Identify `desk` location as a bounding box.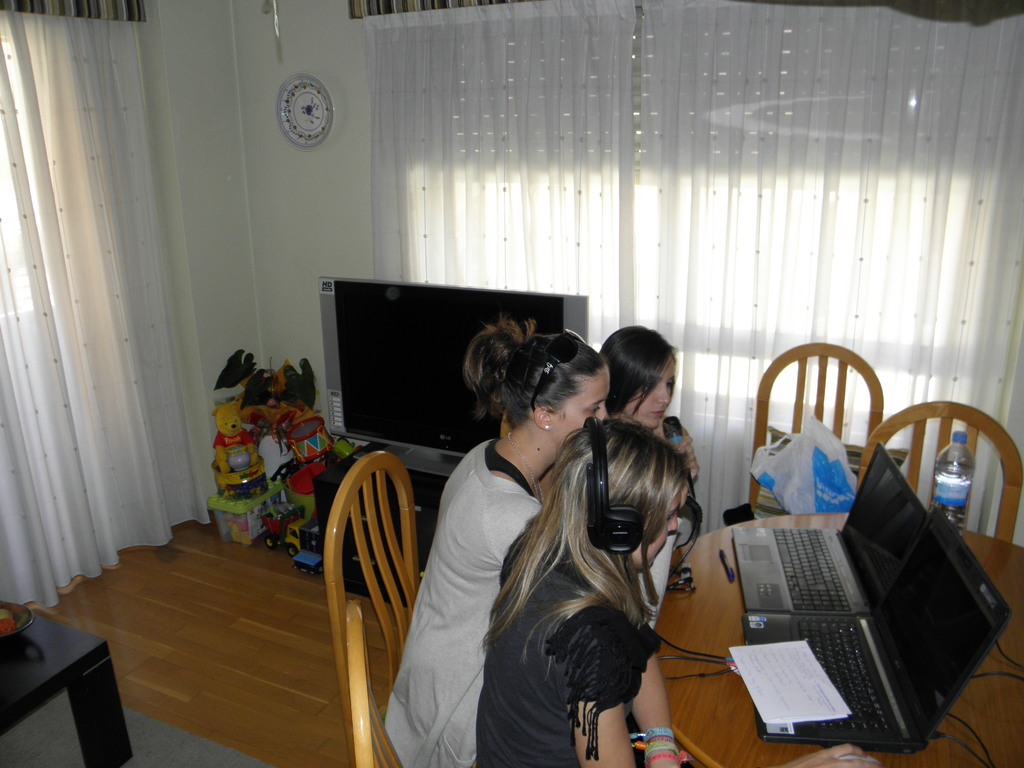
(left=673, top=510, right=1019, bottom=766).
